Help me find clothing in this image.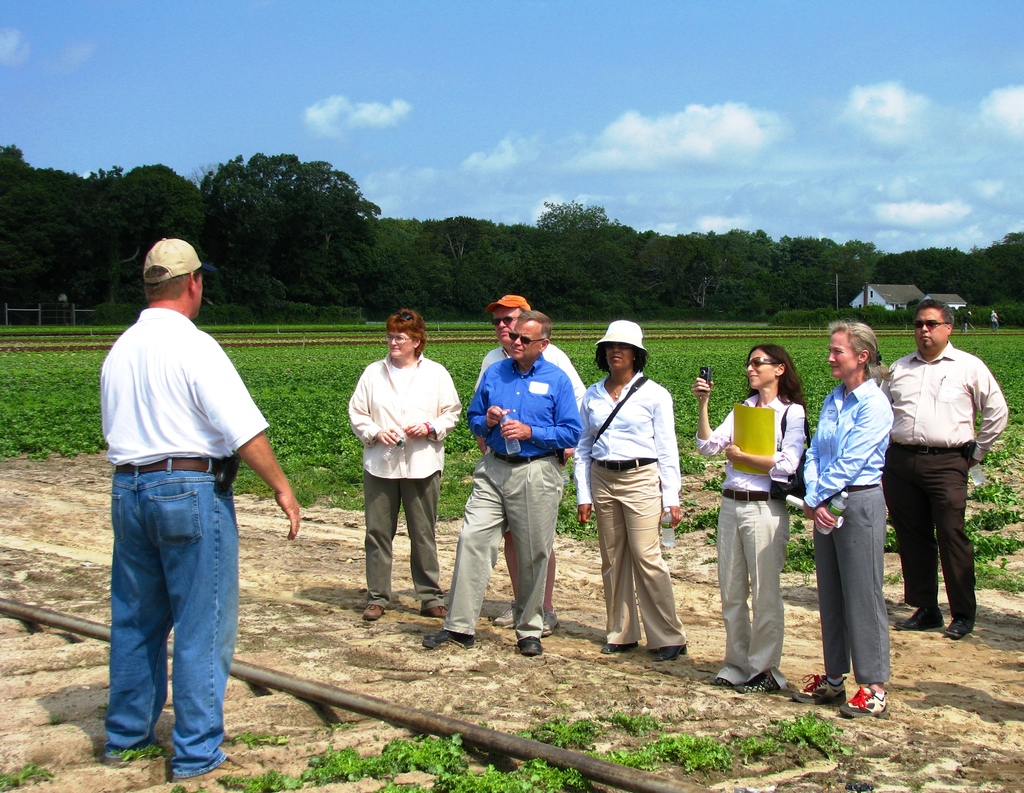
Found it: rect(799, 383, 881, 488).
